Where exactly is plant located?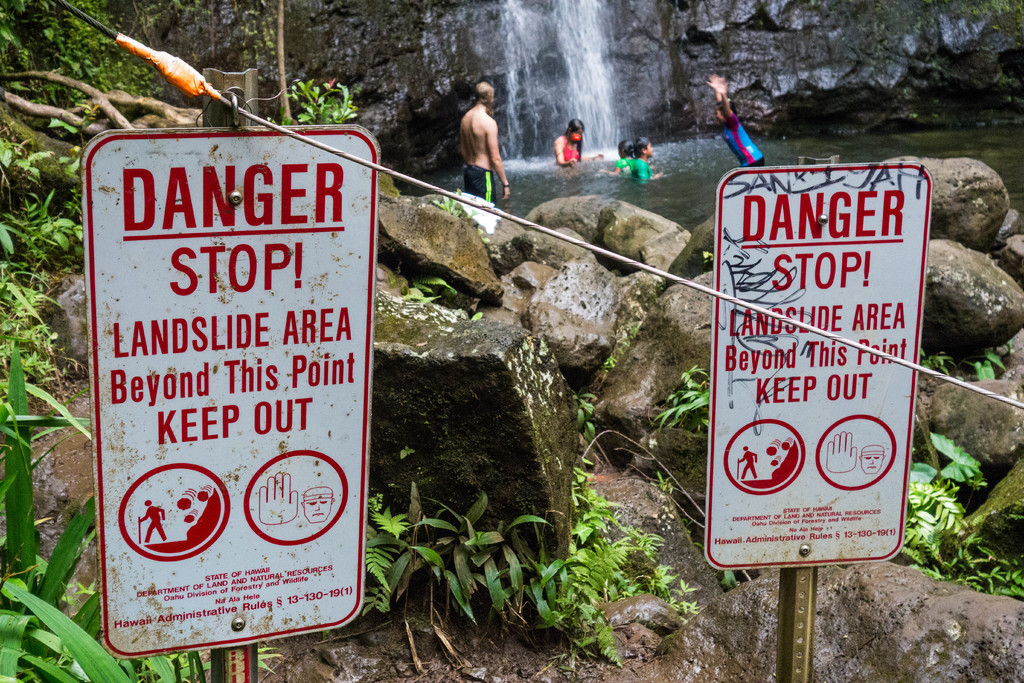
Its bounding box is <box>399,267,462,310</box>.
